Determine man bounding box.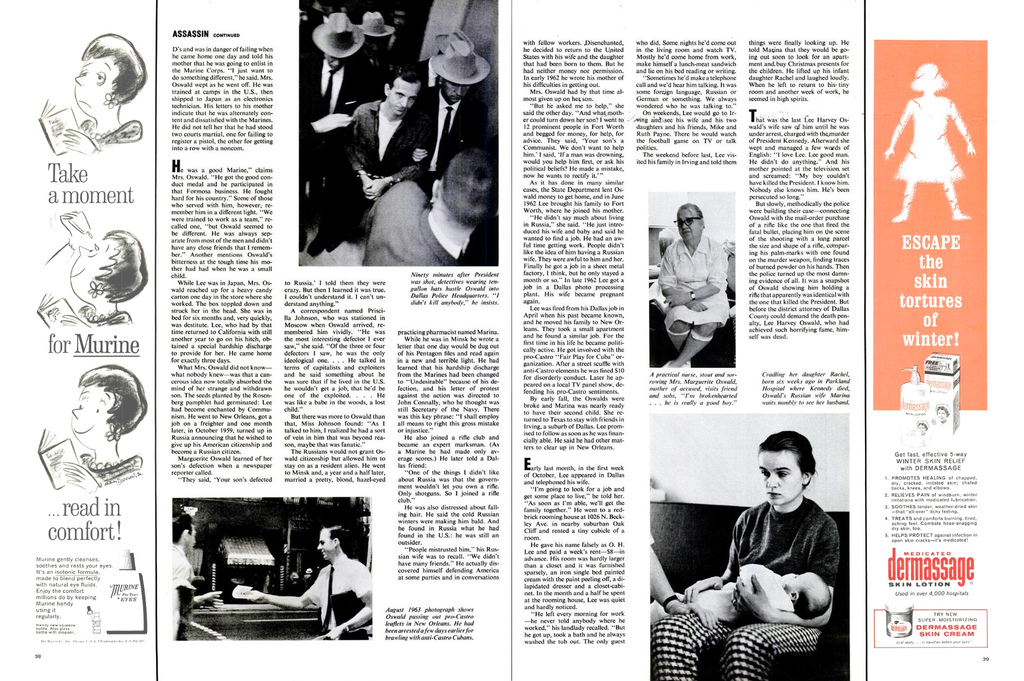
Determined: [x1=349, y1=151, x2=491, y2=270].
